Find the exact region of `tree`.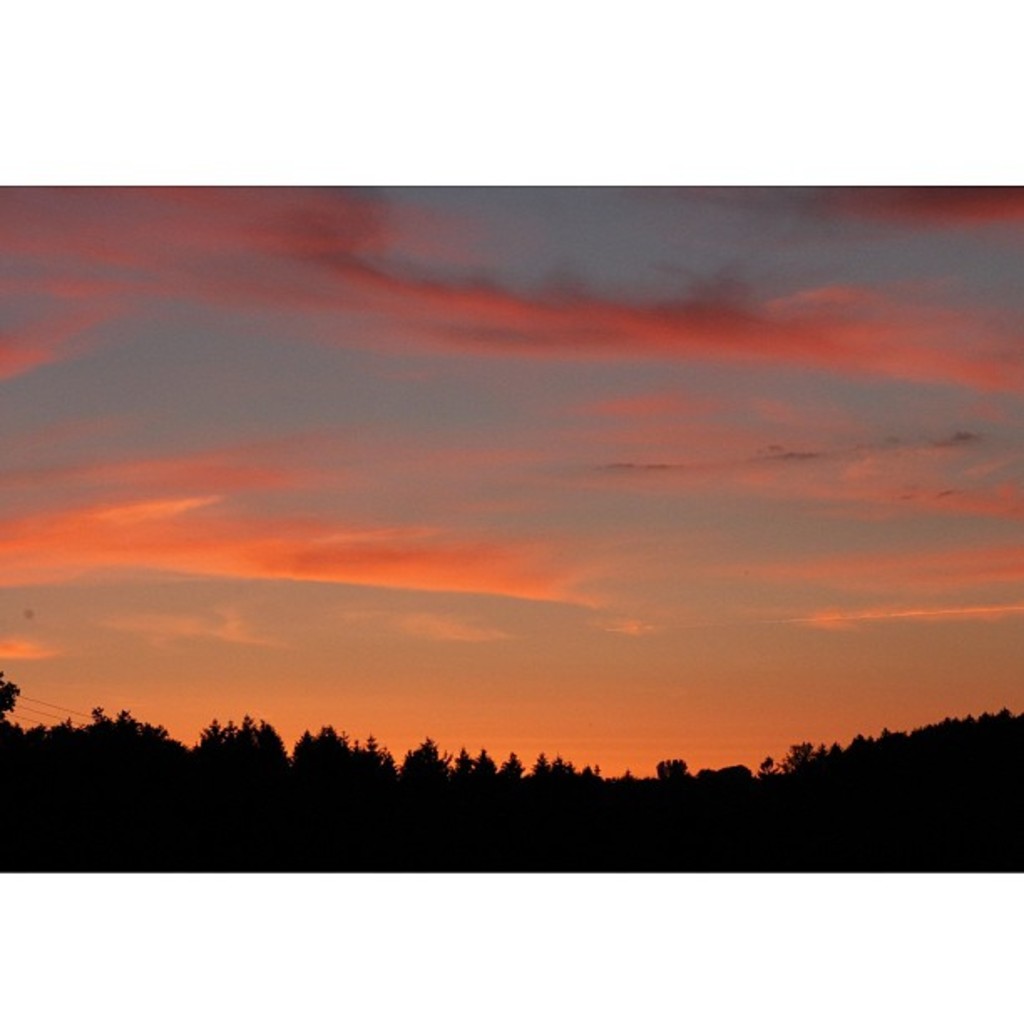
Exact region: box=[182, 706, 289, 783].
